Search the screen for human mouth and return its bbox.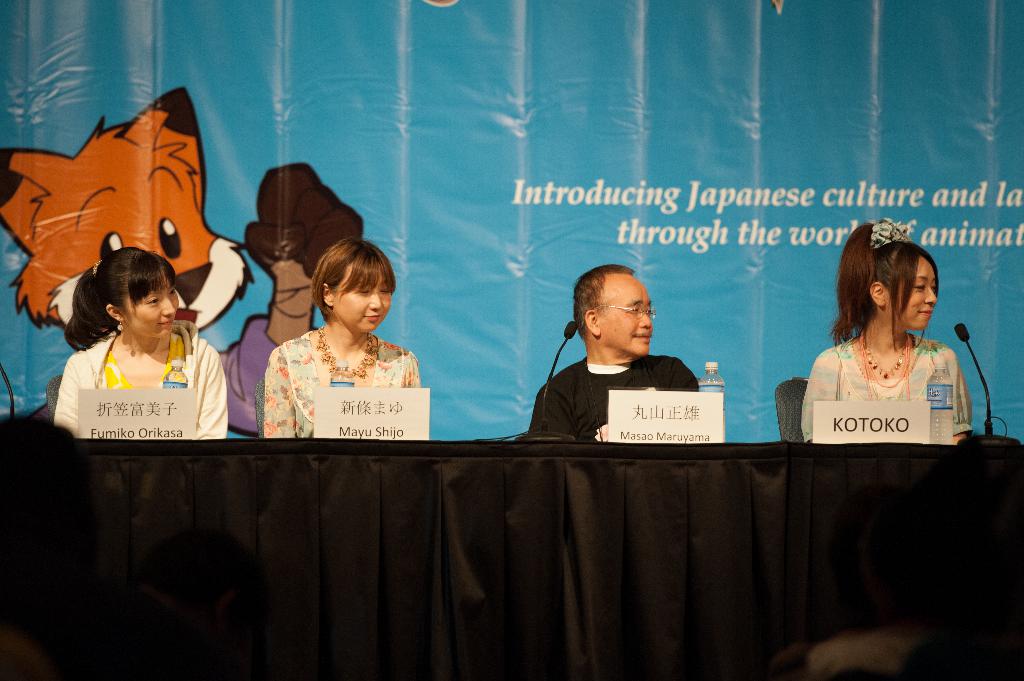
Found: 362/312/380/319.
